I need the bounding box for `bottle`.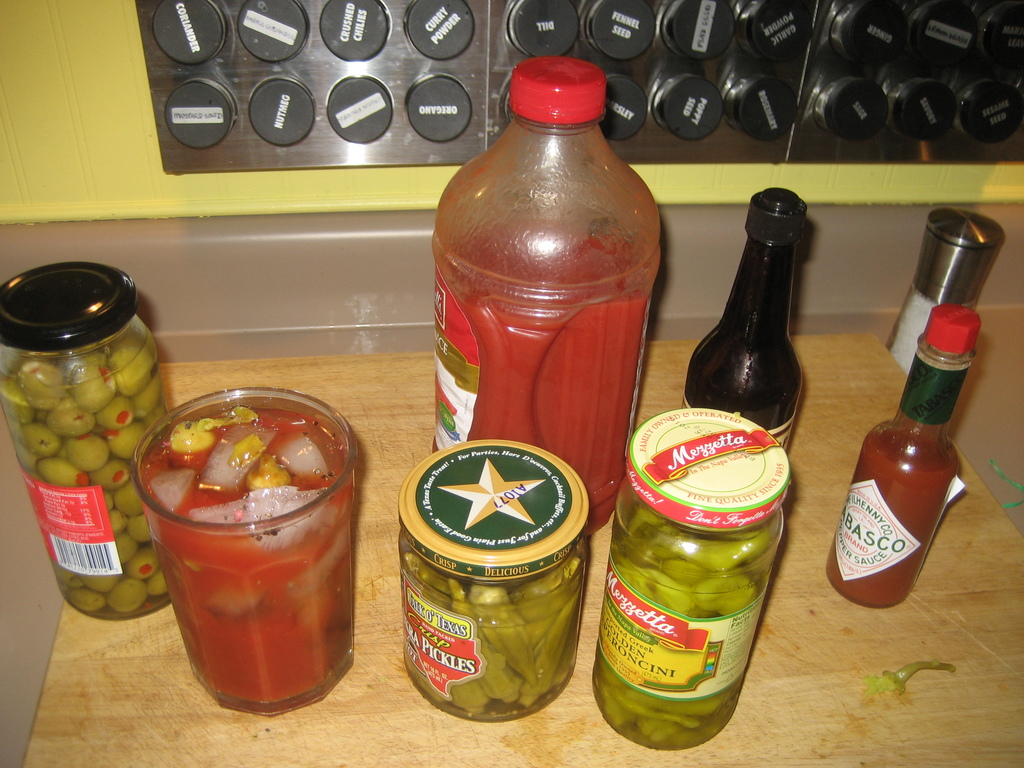
Here it is: 694,180,831,541.
